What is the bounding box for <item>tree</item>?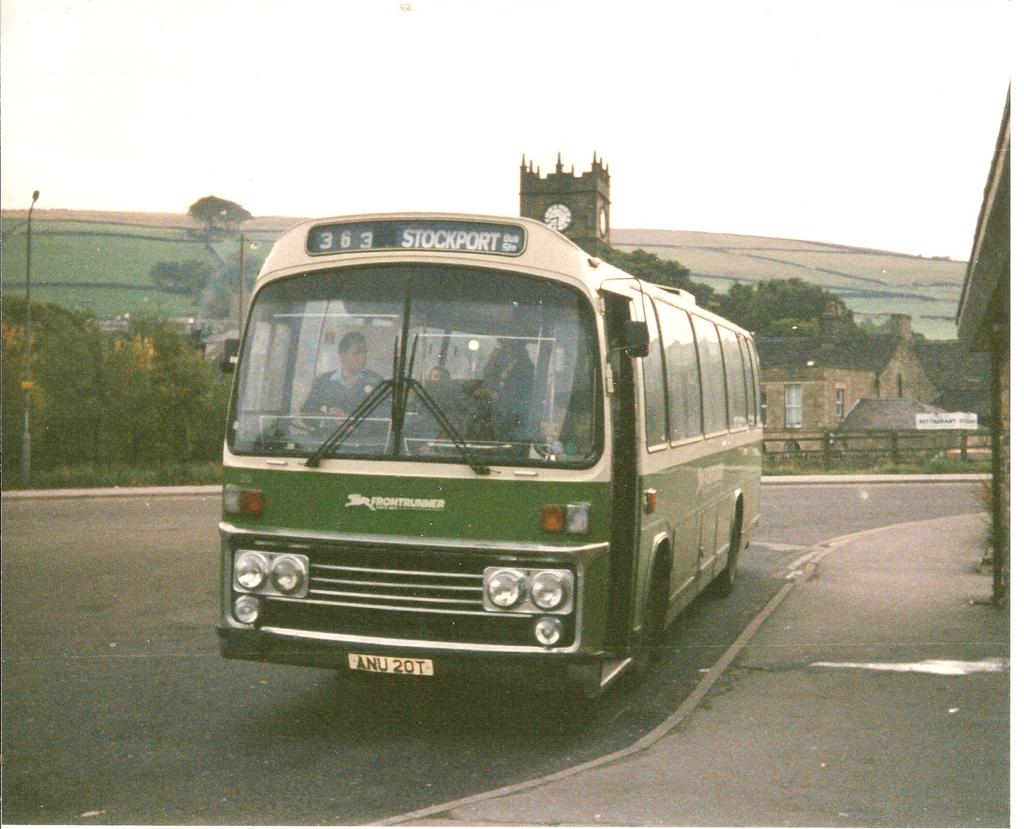
rect(715, 277, 867, 349).
